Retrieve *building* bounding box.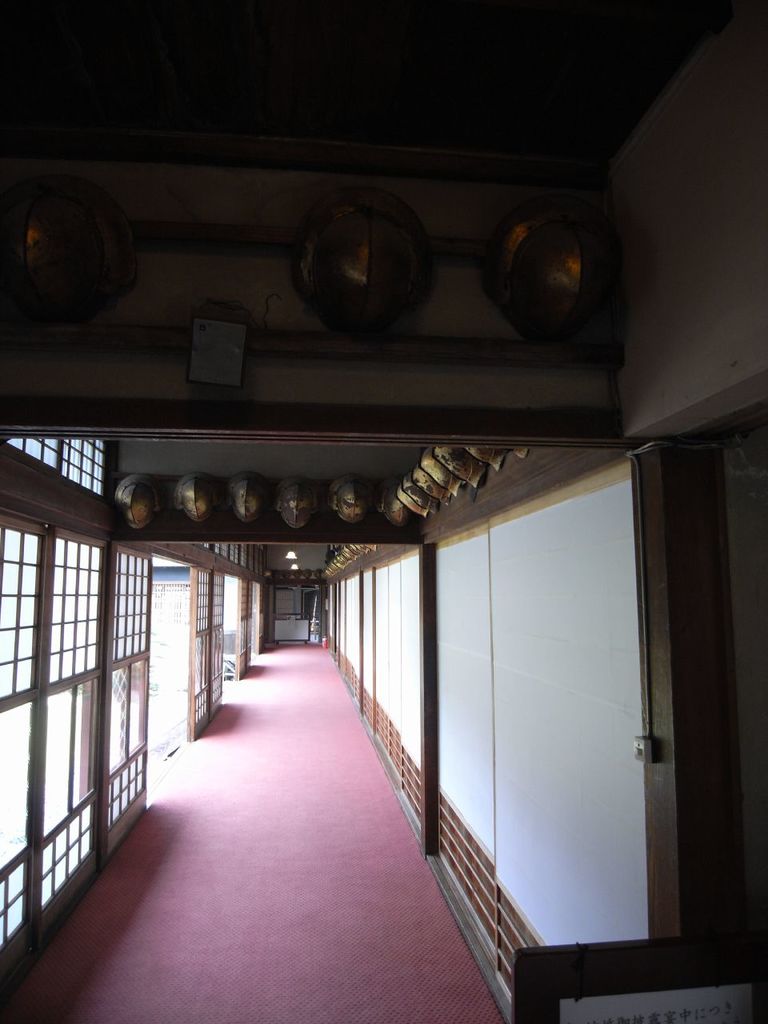
Bounding box: left=0, top=0, right=767, bottom=1023.
